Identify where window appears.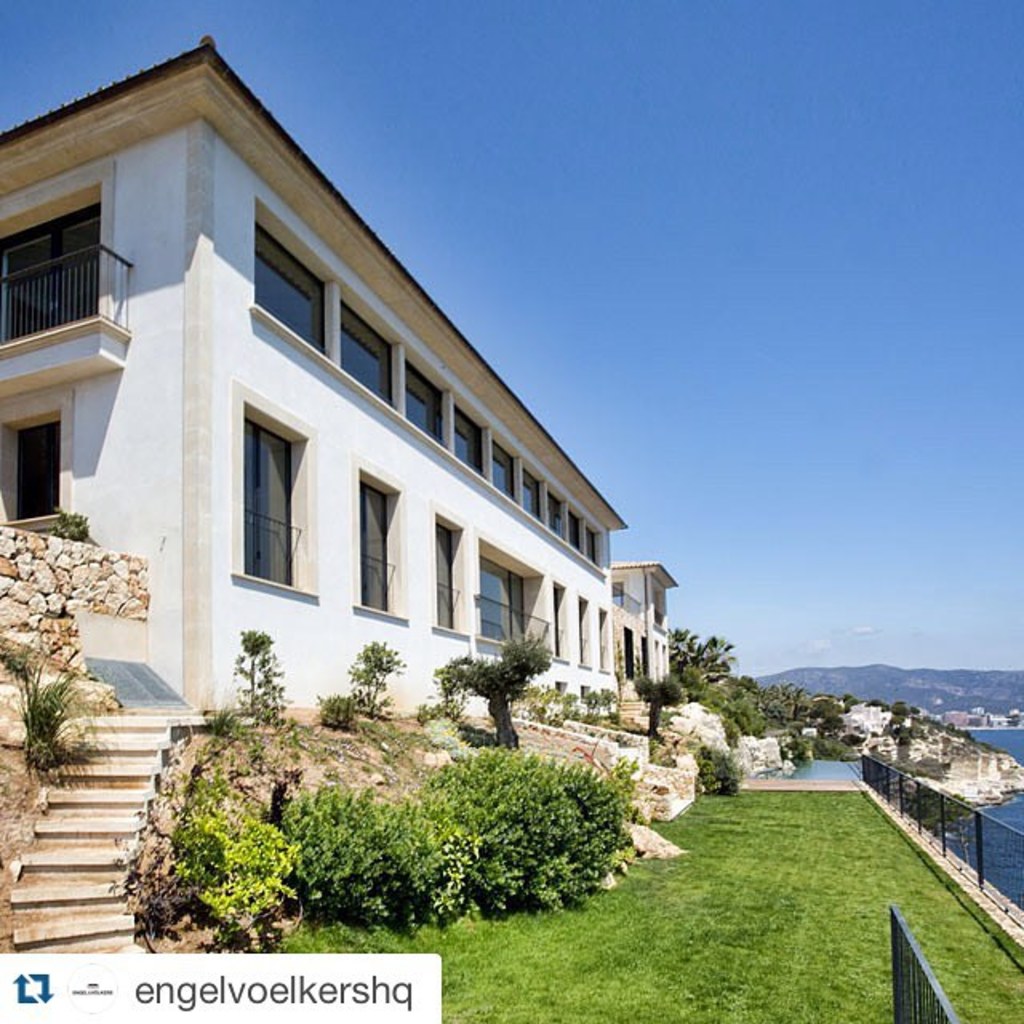
Appears at box=[496, 448, 517, 494].
